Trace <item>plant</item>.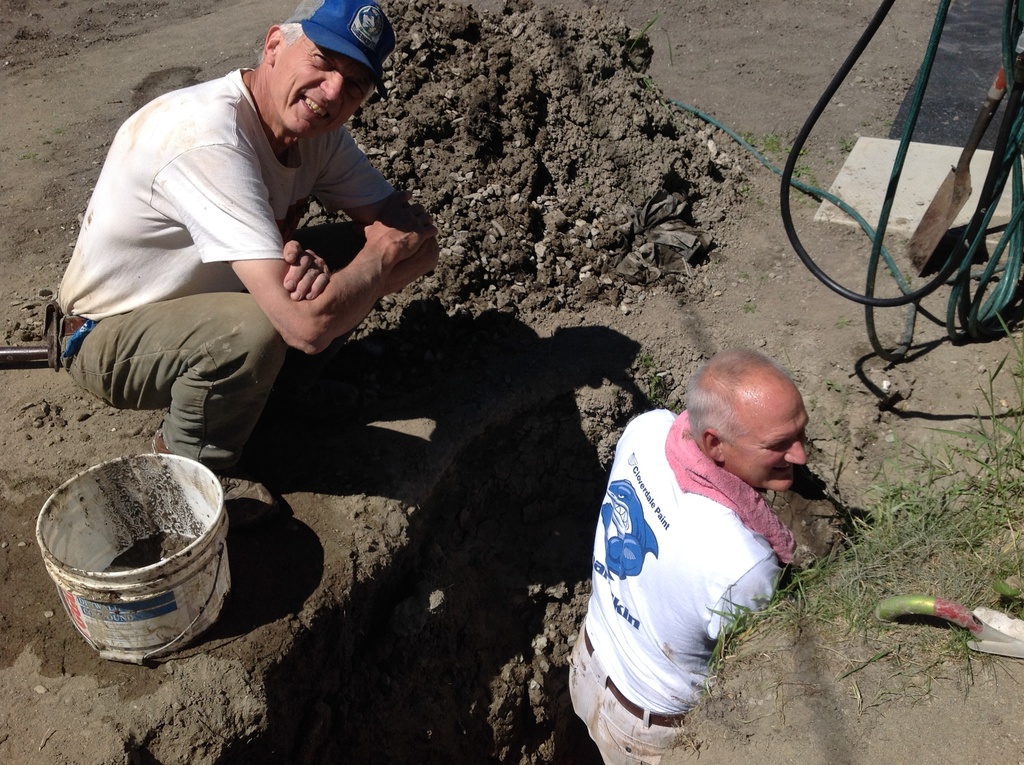
Traced to [749,134,804,177].
